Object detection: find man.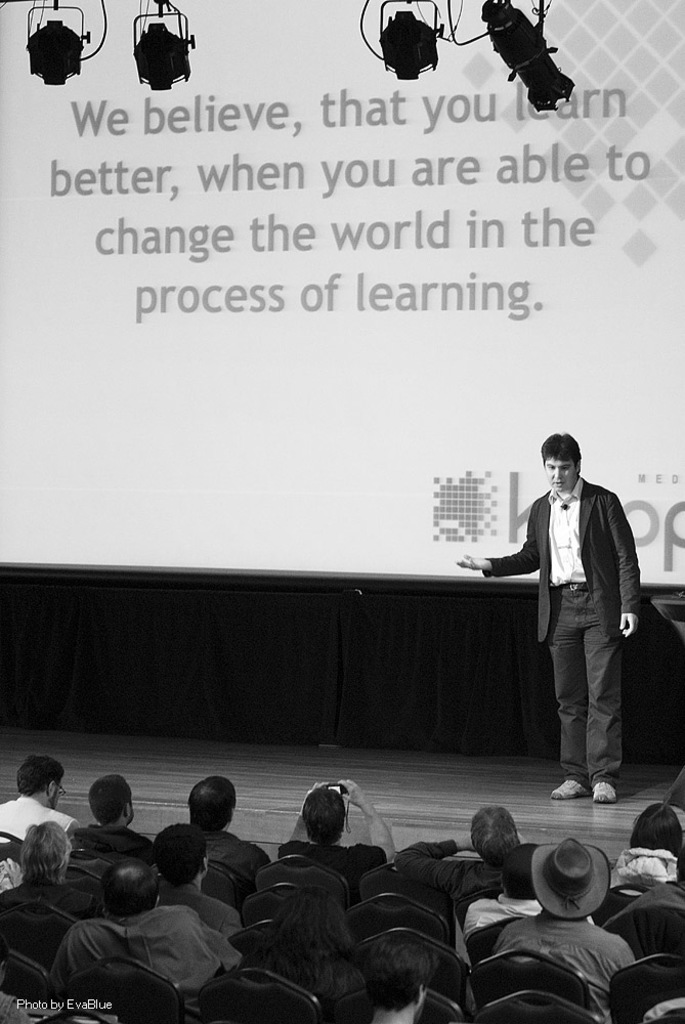
0 813 112 949.
